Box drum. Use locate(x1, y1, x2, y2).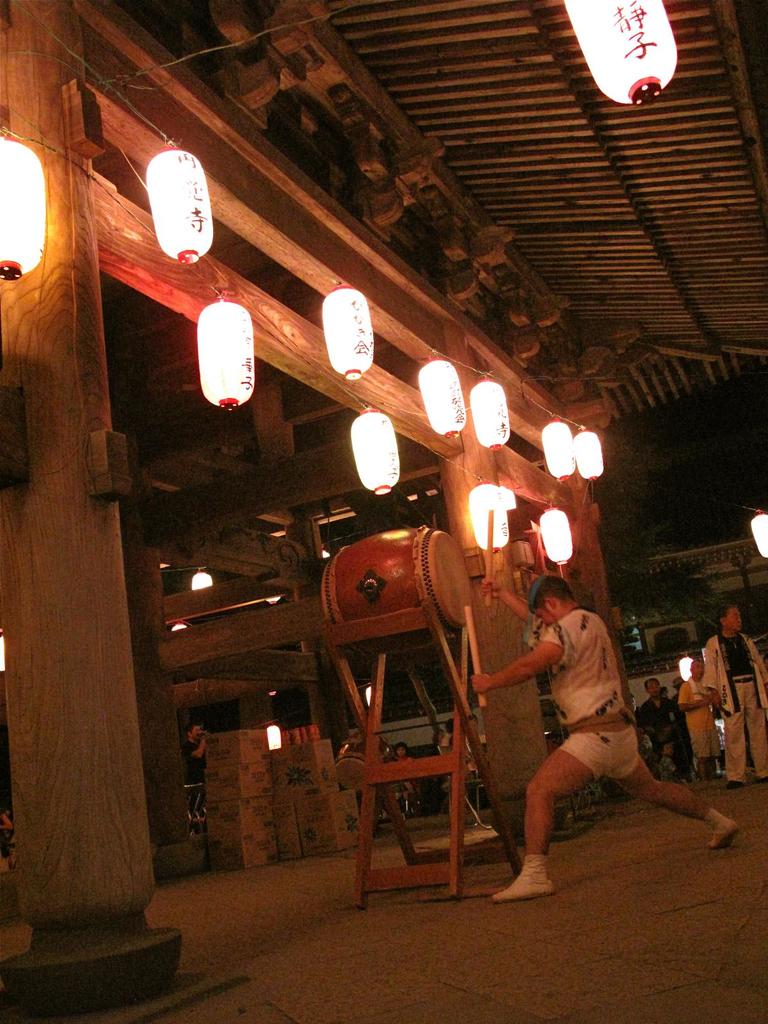
locate(338, 728, 387, 790).
